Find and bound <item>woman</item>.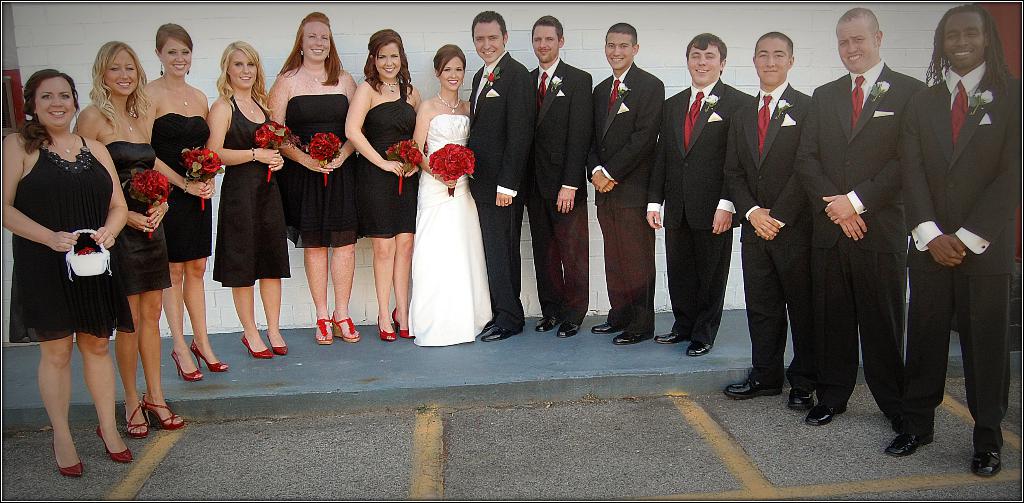
Bound: Rect(72, 37, 191, 427).
